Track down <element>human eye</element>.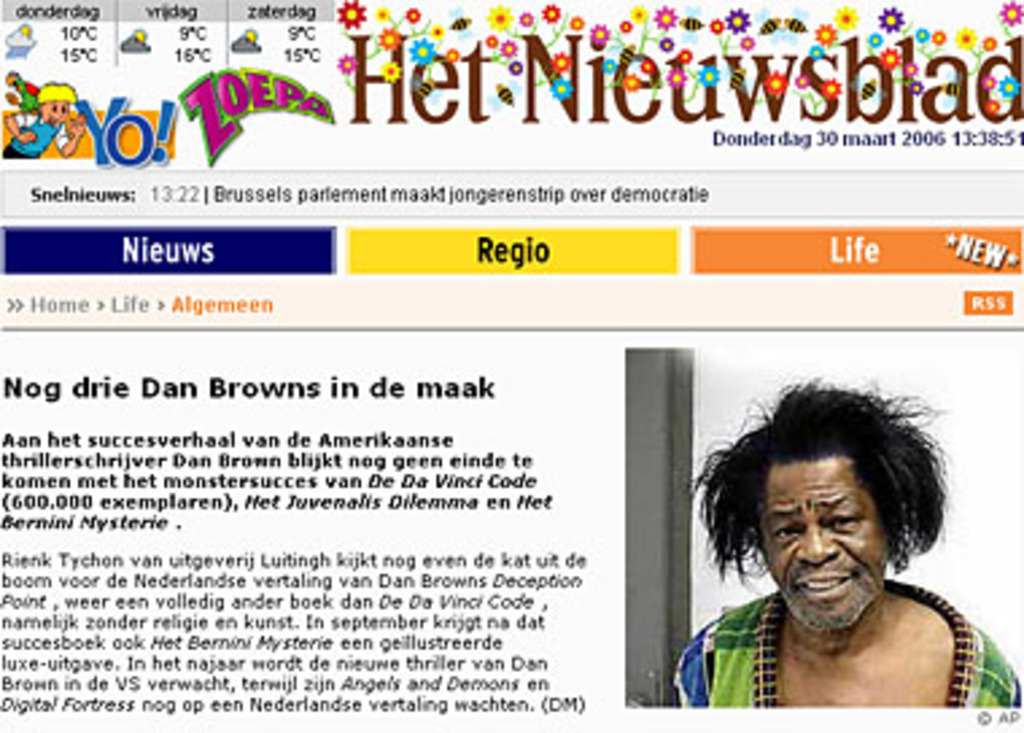
Tracked to locate(768, 517, 803, 536).
